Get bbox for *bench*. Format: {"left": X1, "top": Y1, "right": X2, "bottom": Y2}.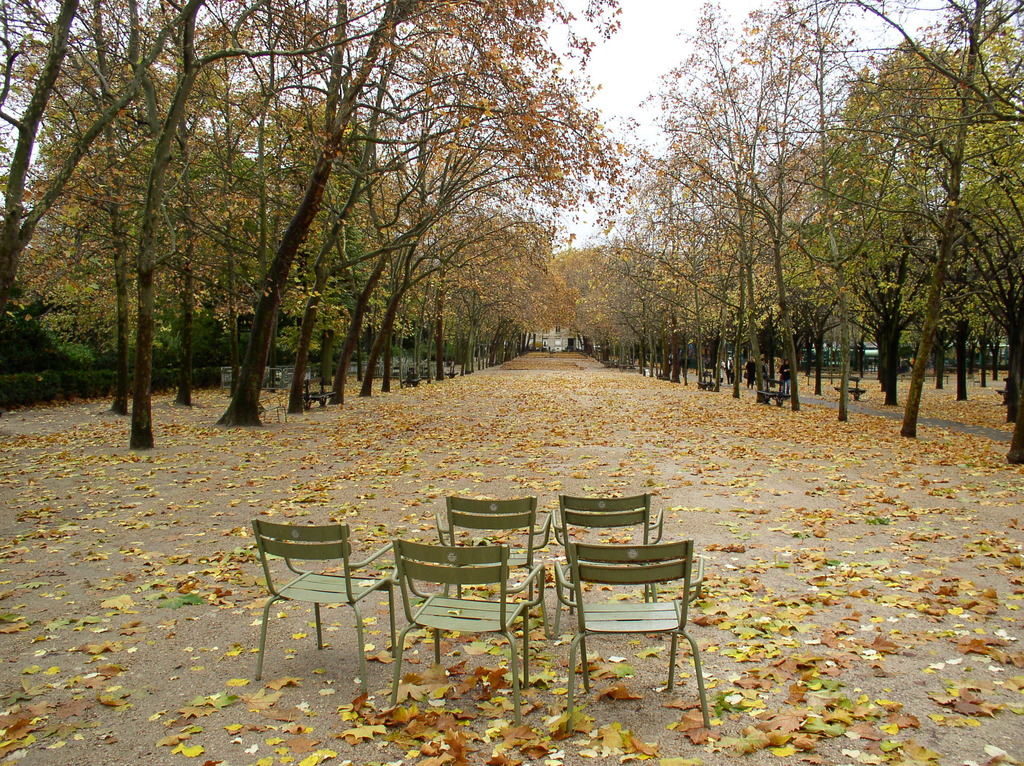
{"left": 301, "top": 378, "right": 334, "bottom": 410}.
